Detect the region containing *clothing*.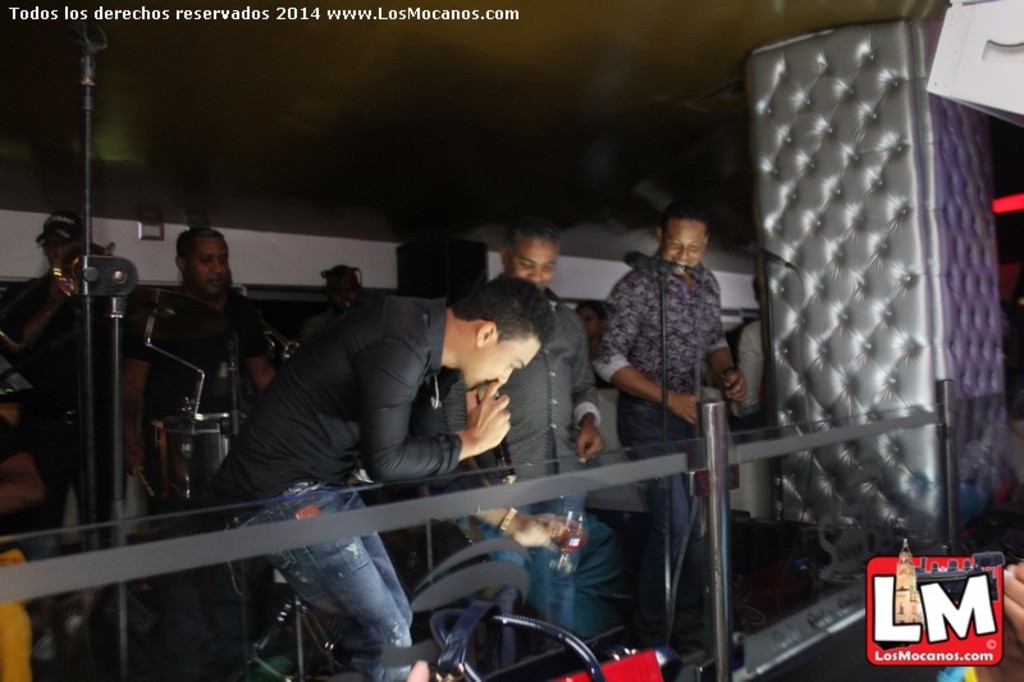
732/317/762/418.
